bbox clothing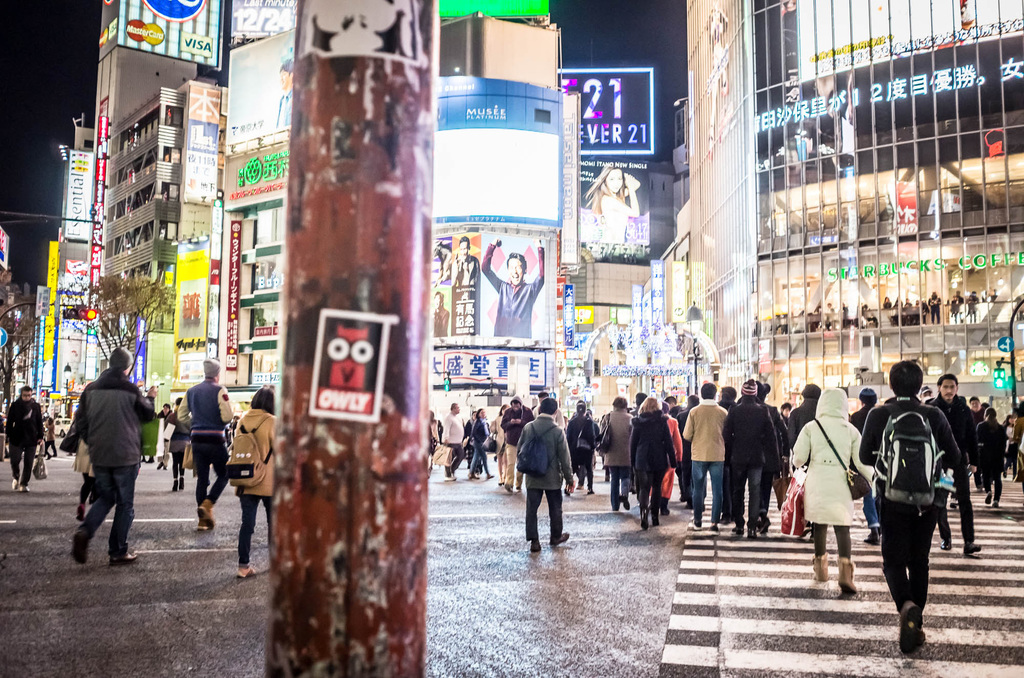
<bbox>79, 436, 99, 504</bbox>
